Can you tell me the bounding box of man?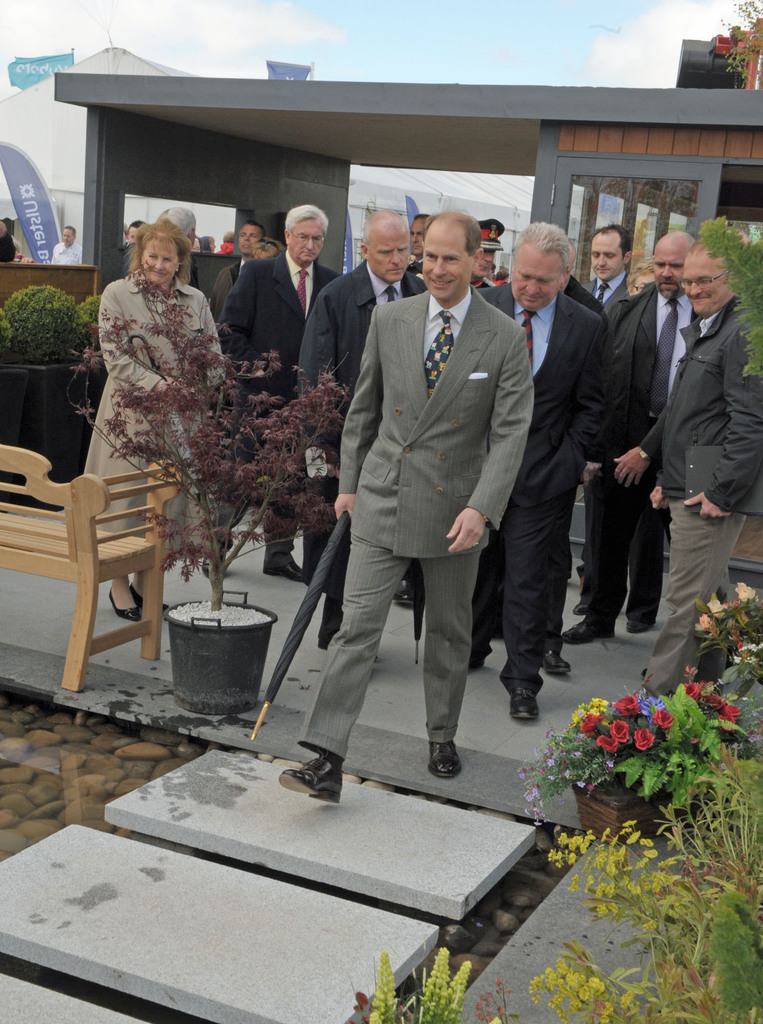
select_region(632, 232, 762, 696).
